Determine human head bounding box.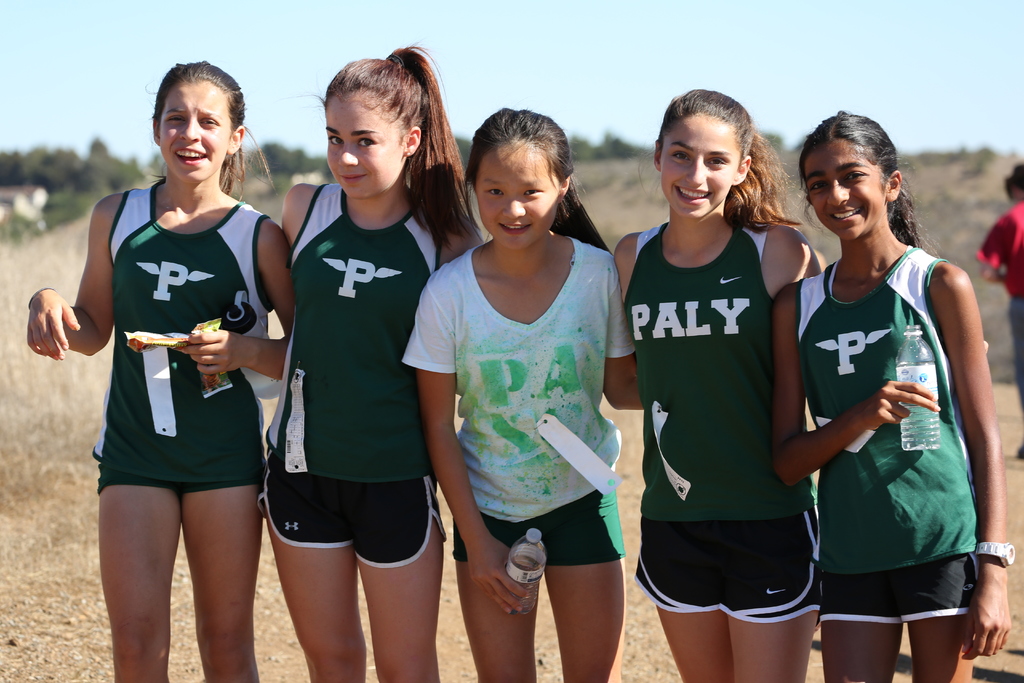
Determined: (left=796, top=103, right=949, bottom=256).
